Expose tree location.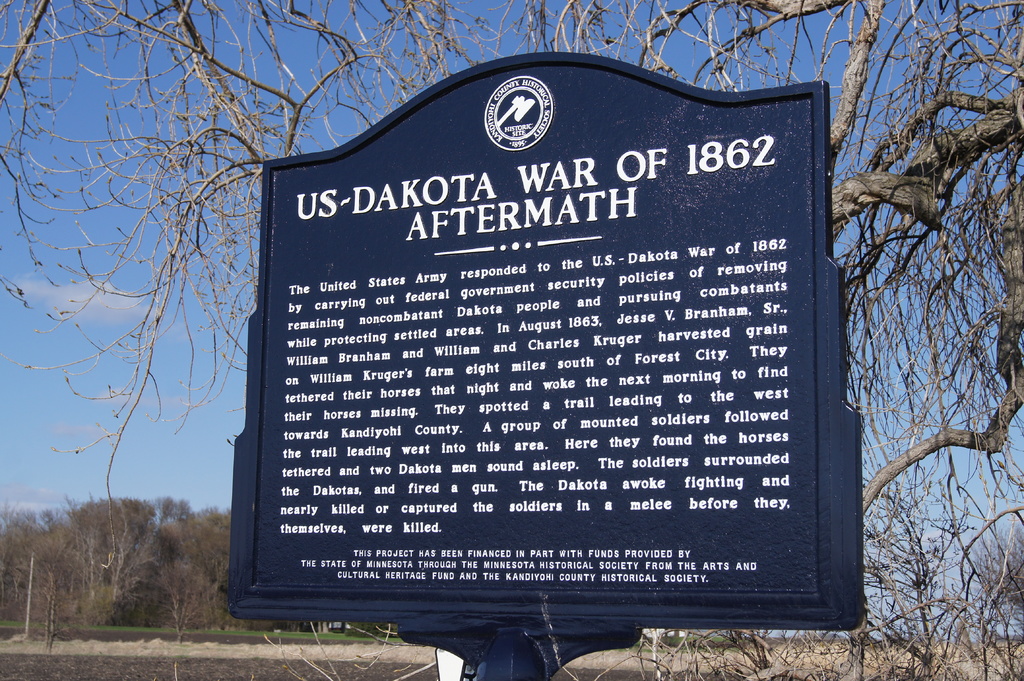
Exposed at rect(0, 4, 1023, 680).
